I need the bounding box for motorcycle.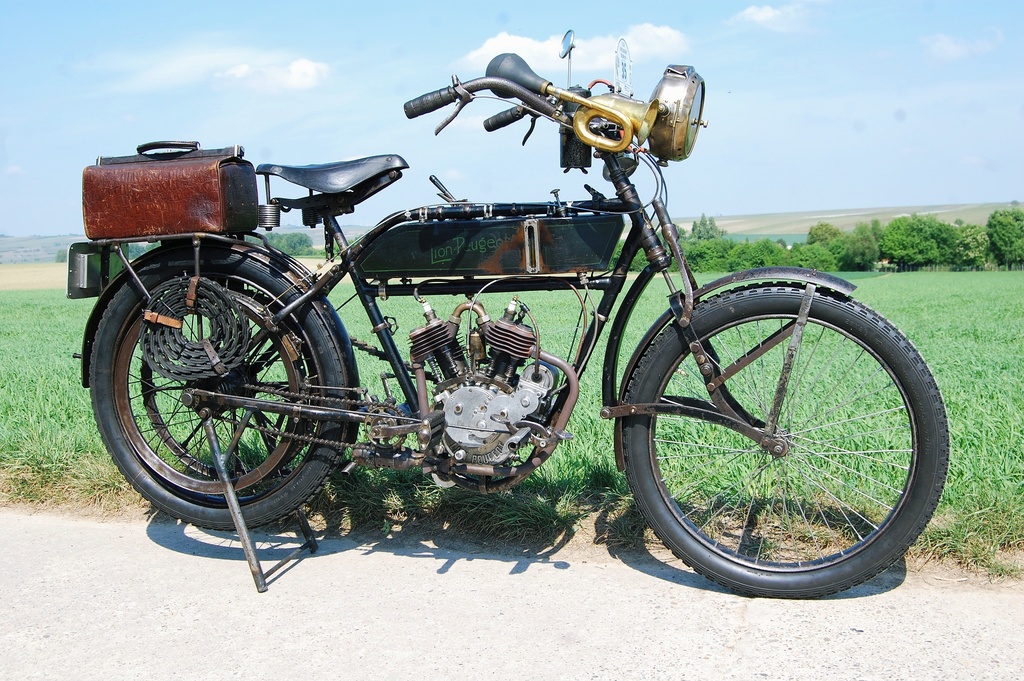
Here it is: l=64, t=26, r=952, b=601.
